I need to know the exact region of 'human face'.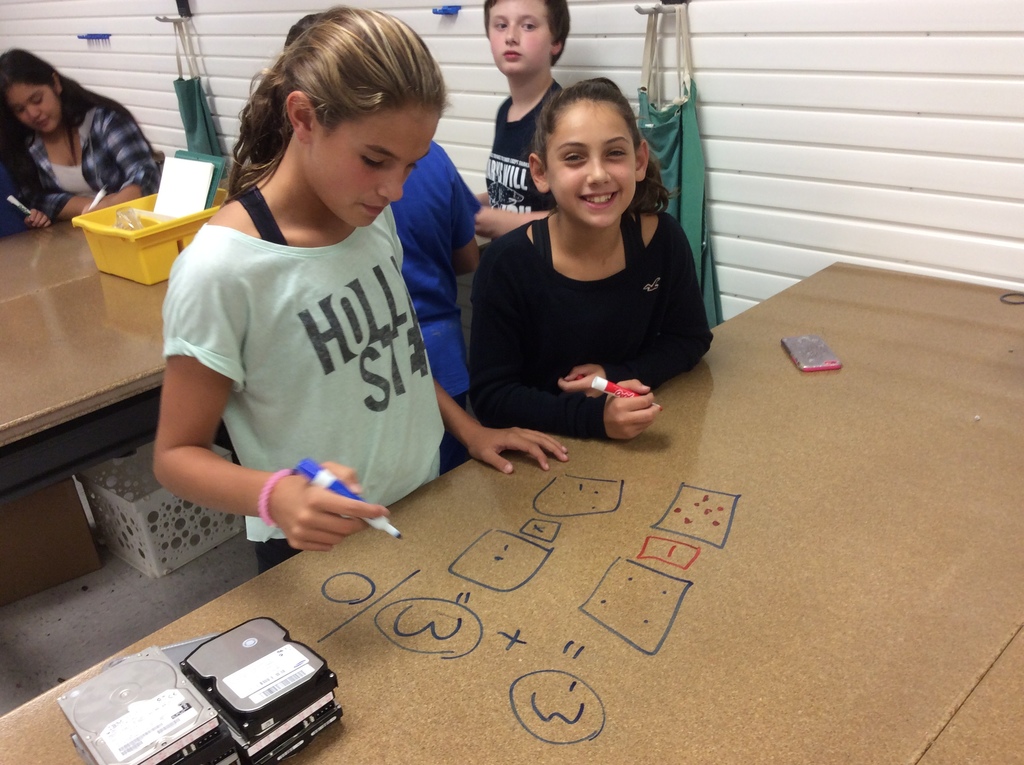
Region: [543,99,638,226].
